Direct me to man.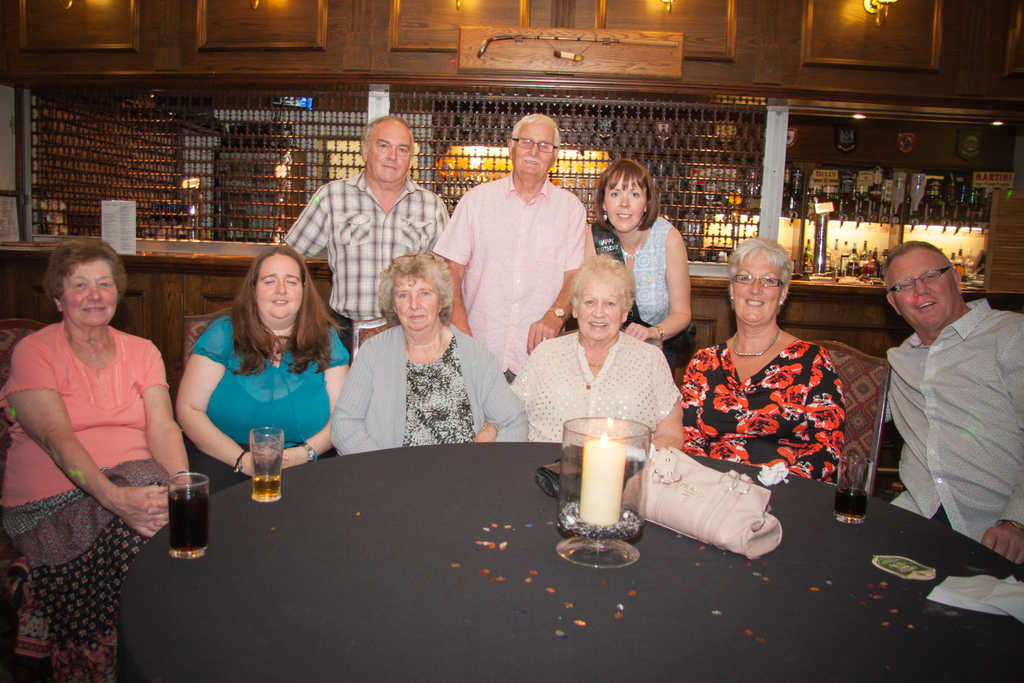
Direction: locate(287, 118, 452, 357).
